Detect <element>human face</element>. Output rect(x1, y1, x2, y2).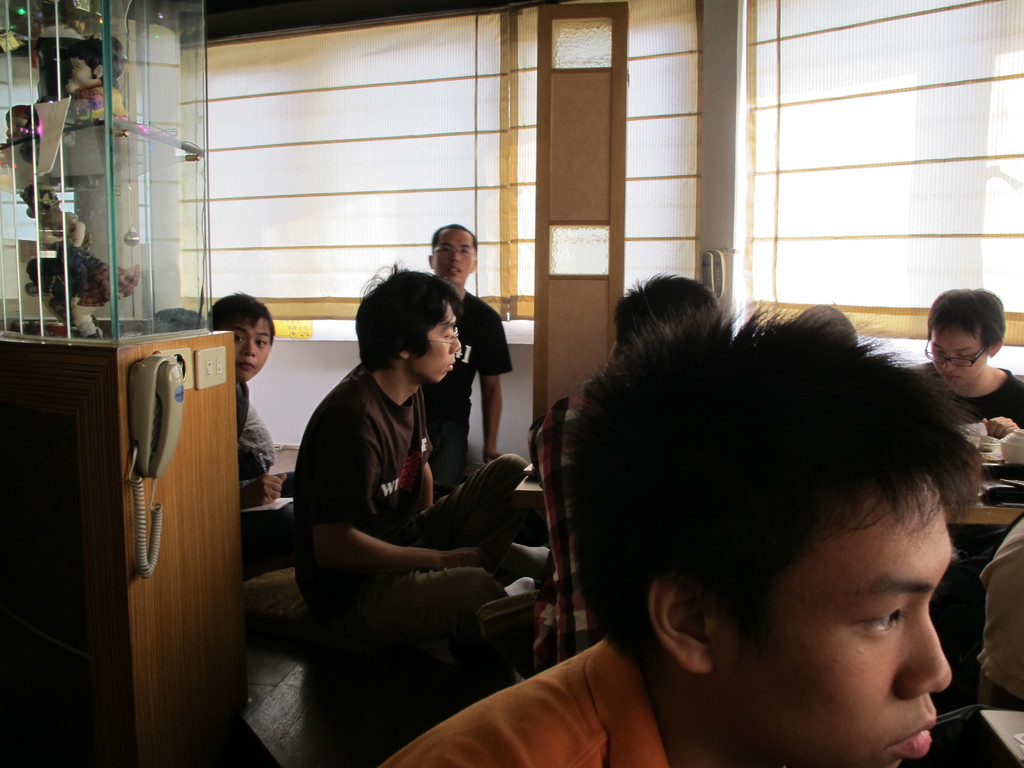
rect(719, 471, 955, 767).
